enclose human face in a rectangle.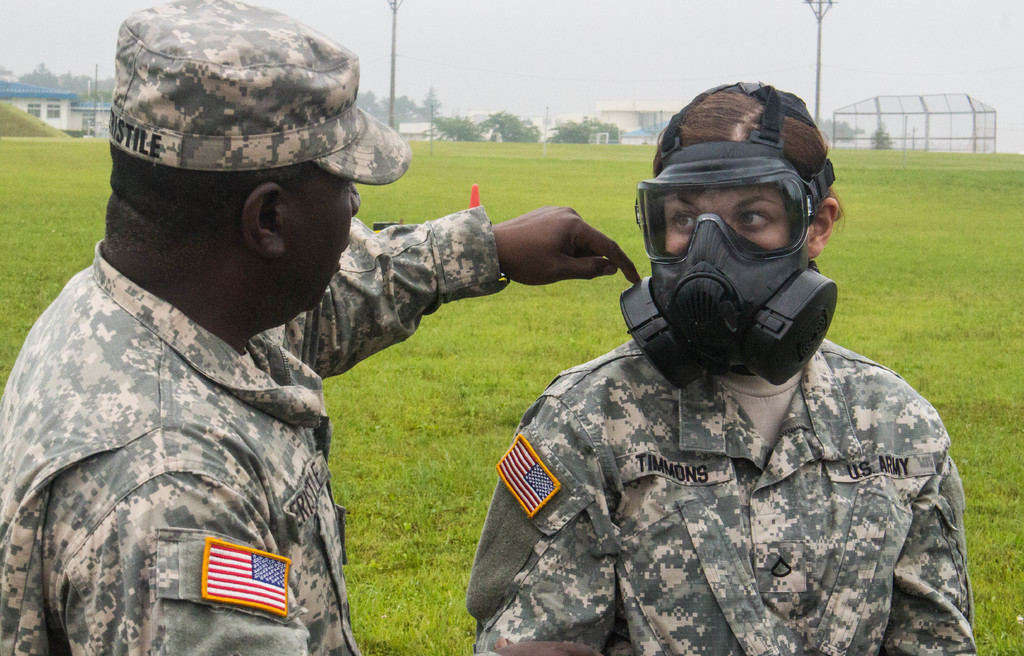
bbox=[282, 166, 359, 305].
